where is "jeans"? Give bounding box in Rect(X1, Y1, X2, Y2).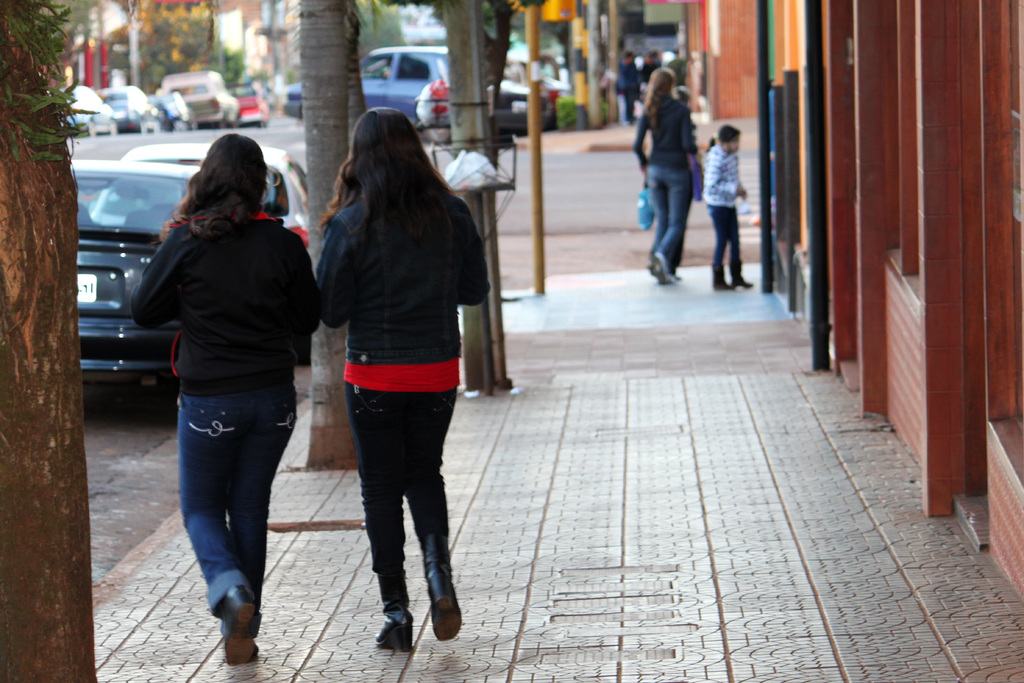
Rect(177, 387, 295, 639).
